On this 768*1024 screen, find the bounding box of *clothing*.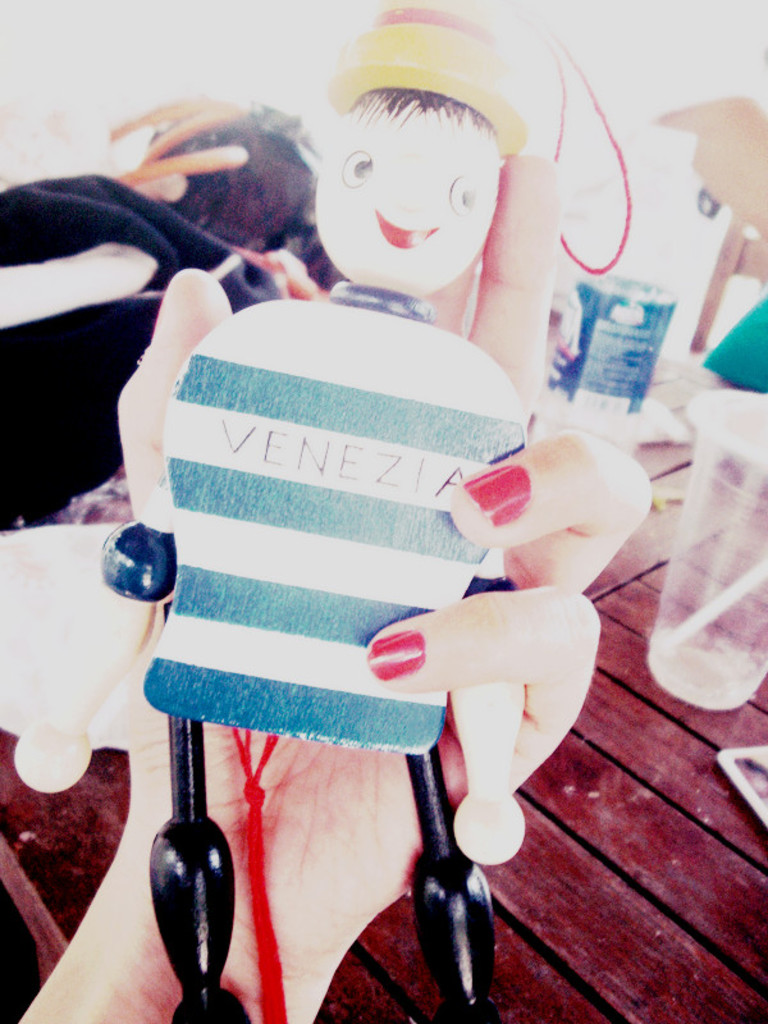
Bounding box: select_region(0, 168, 287, 513).
